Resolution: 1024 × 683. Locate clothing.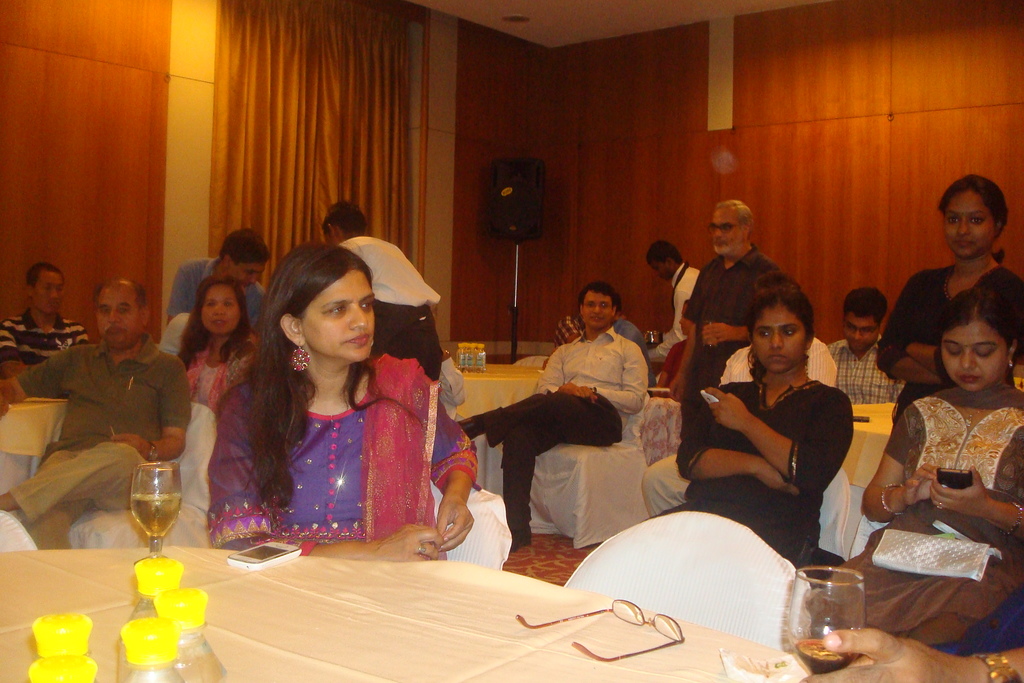
169, 254, 271, 333.
